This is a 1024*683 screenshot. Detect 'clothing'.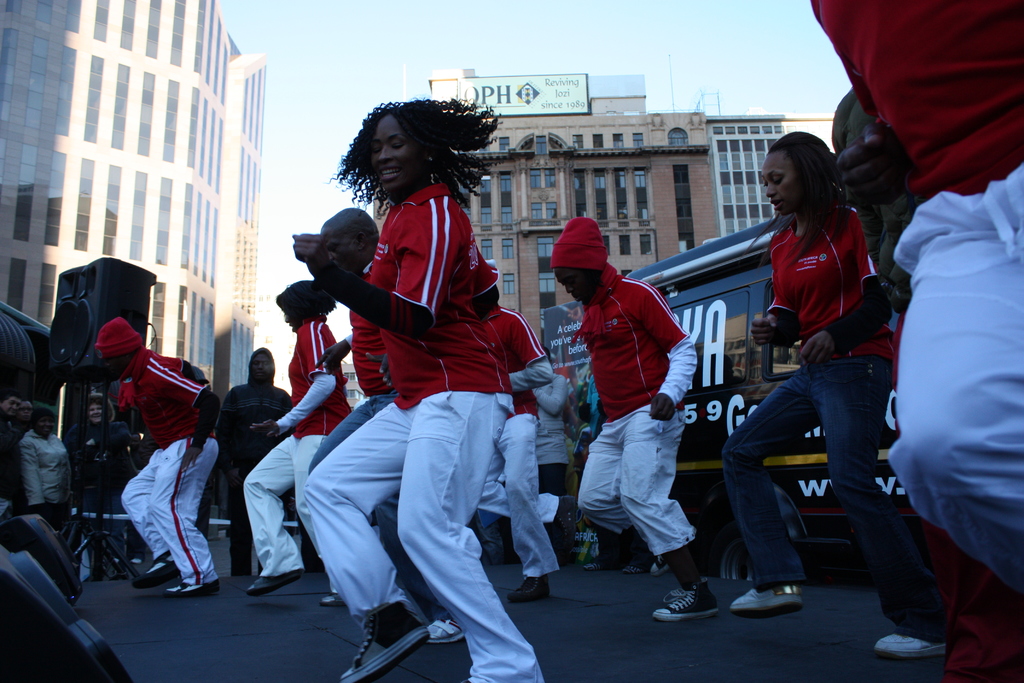
113, 347, 216, 568.
